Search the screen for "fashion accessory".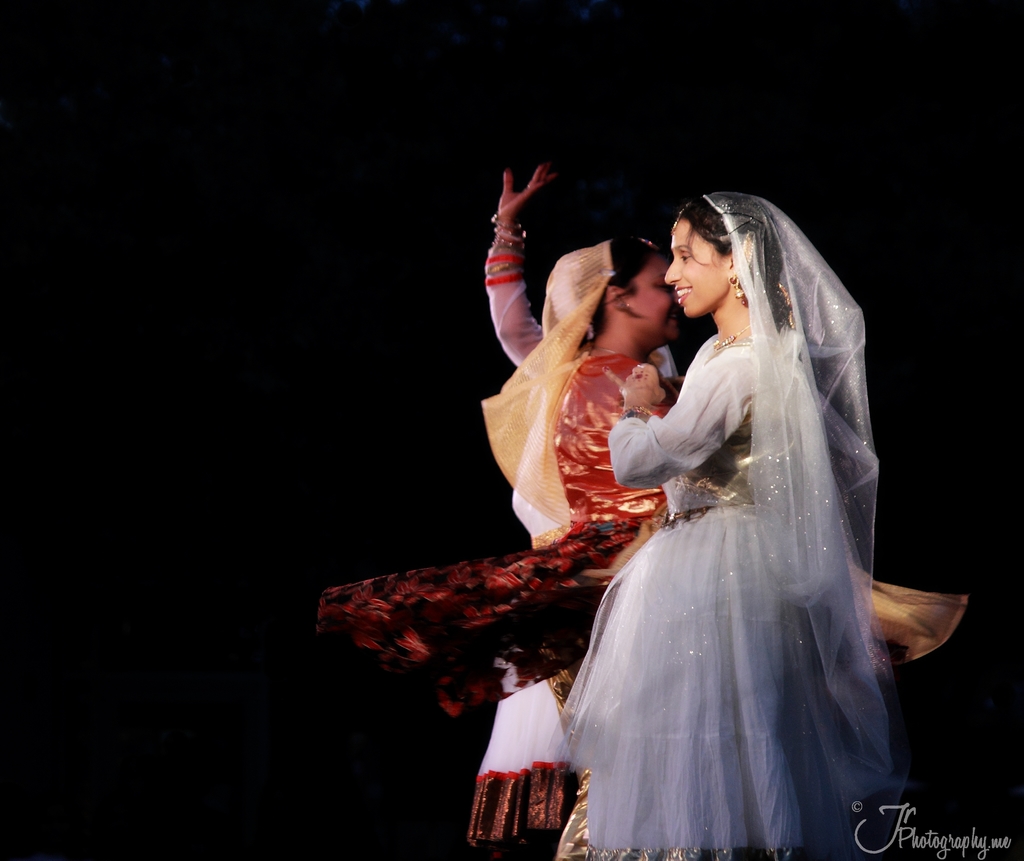
Found at bbox=[728, 229, 758, 304].
